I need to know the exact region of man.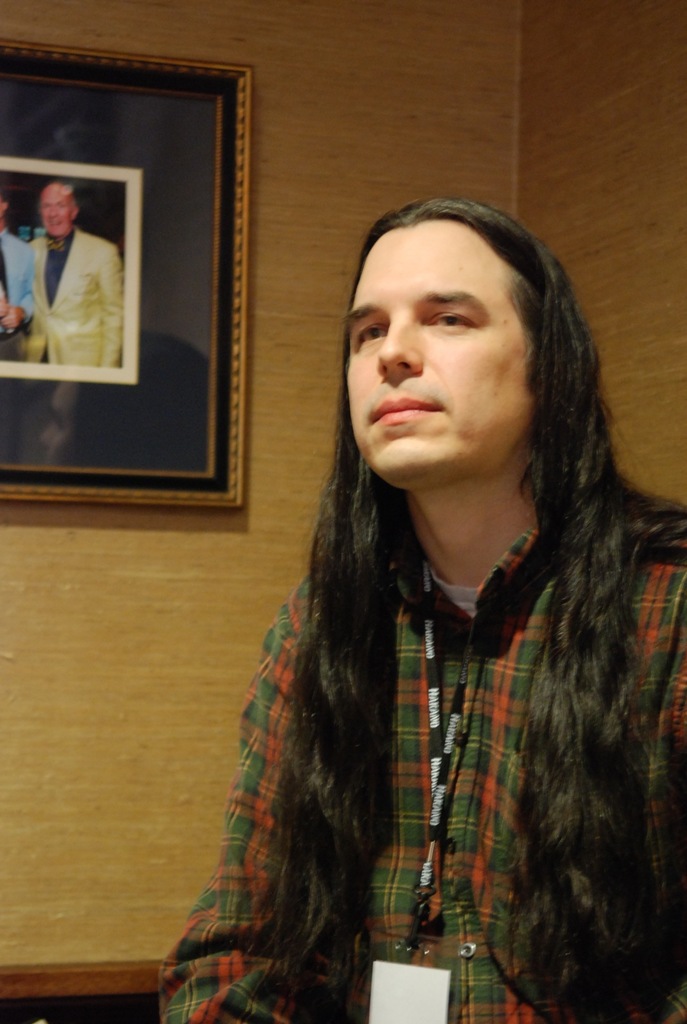
Region: <bbox>31, 182, 118, 369</bbox>.
